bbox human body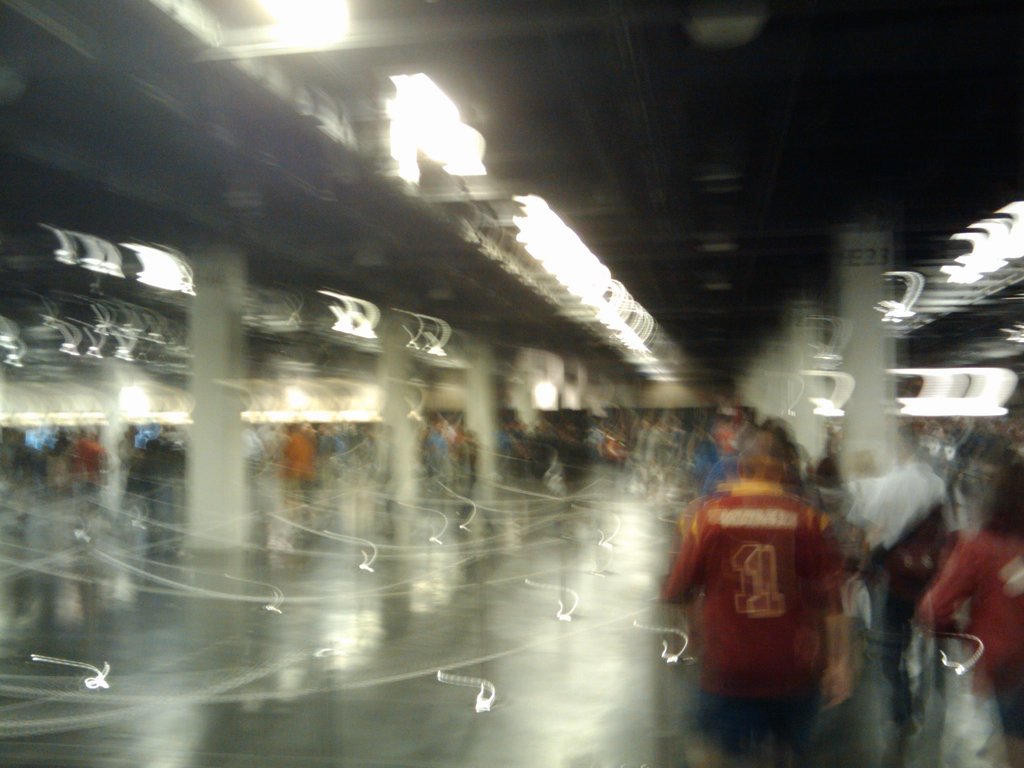
select_region(652, 407, 867, 750)
